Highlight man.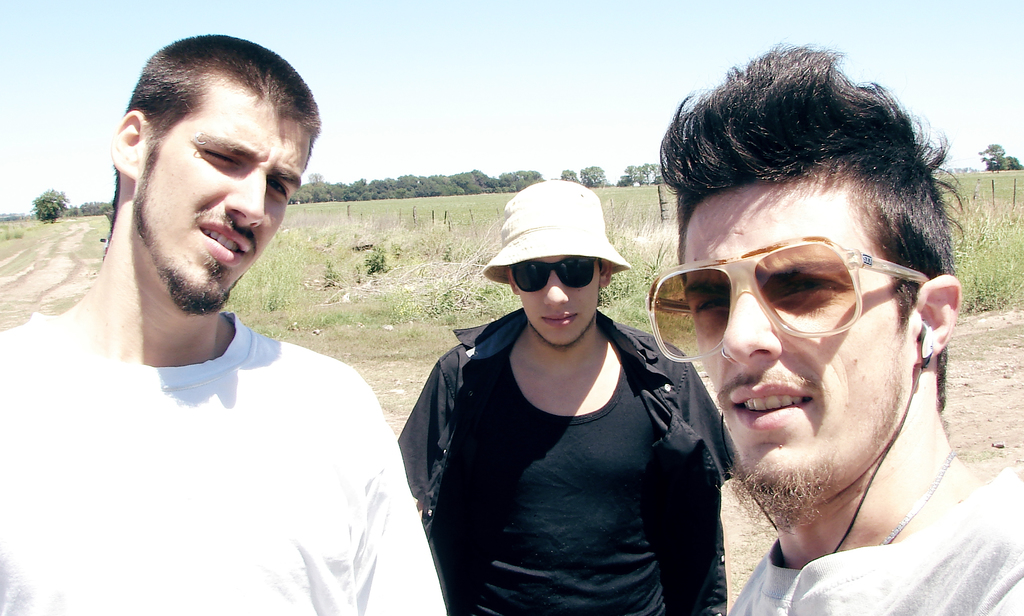
Highlighted region: left=393, top=169, right=747, bottom=615.
